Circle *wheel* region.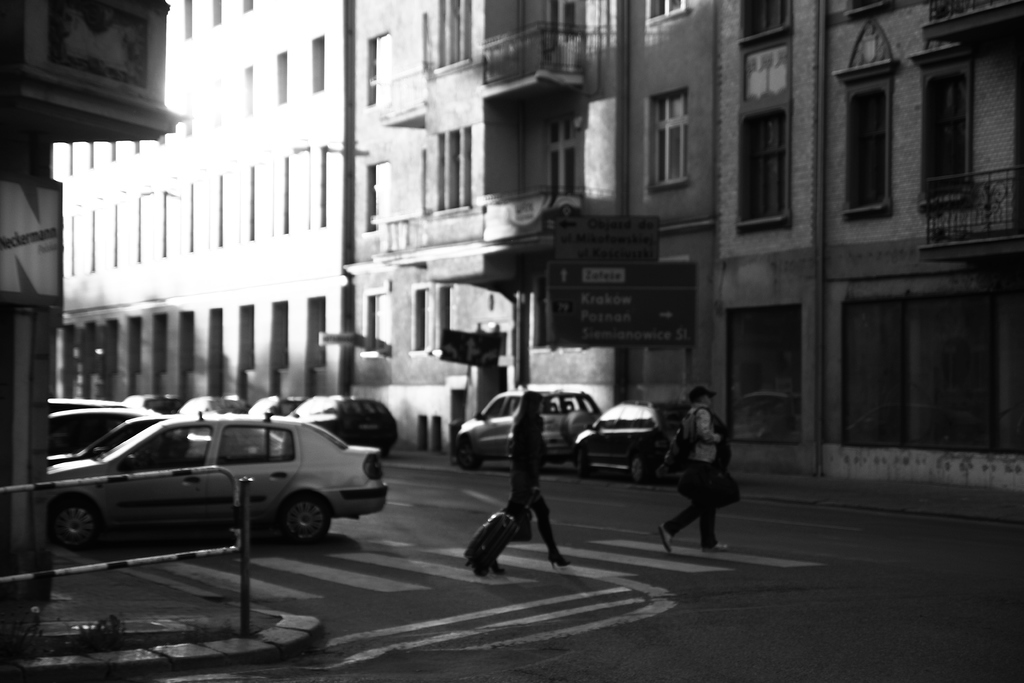
Region: x1=626 y1=451 x2=656 y2=483.
